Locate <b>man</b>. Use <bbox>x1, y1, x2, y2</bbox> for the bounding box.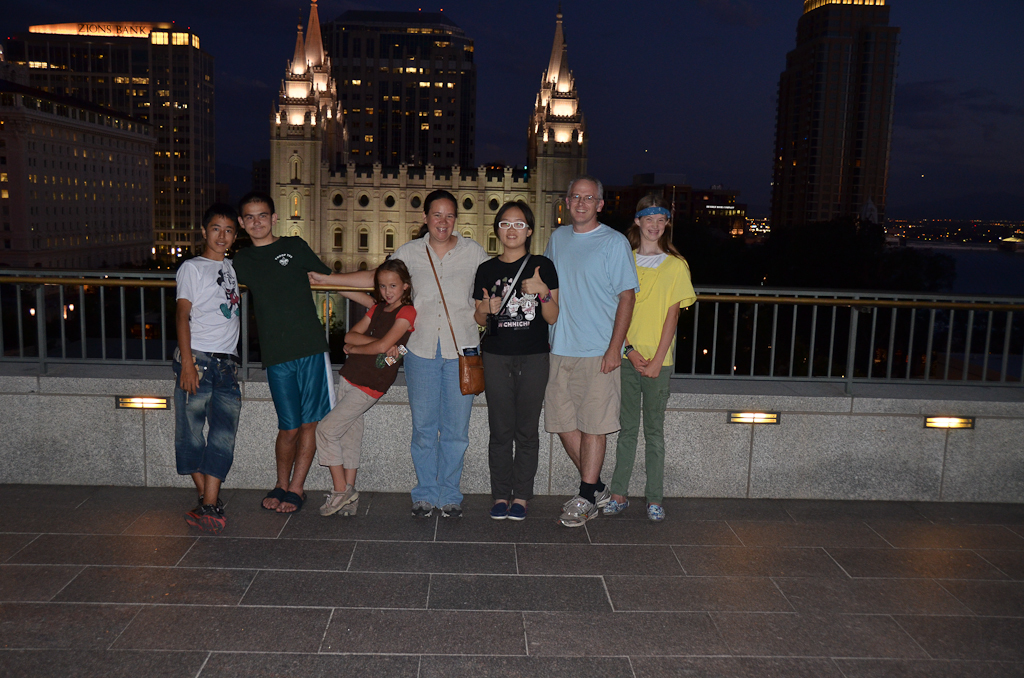
<bbox>543, 176, 641, 522</bbox>.
